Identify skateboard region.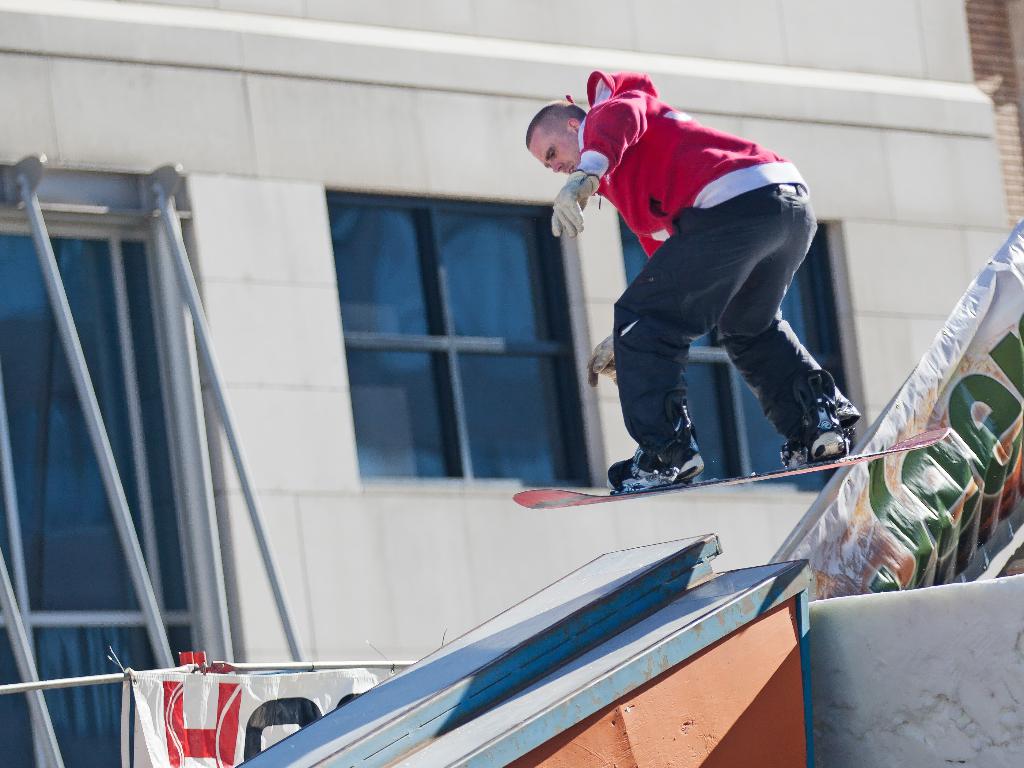
Region: left=511, top=430, right=947, bottom=511.
